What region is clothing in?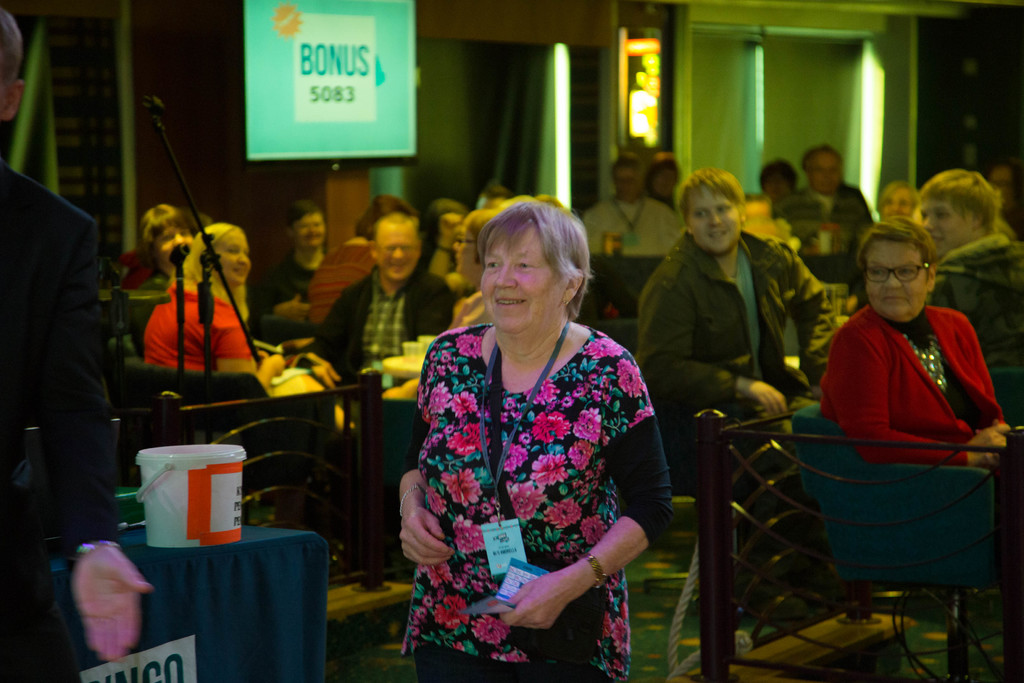
rect(0, 163, 115, 682).
